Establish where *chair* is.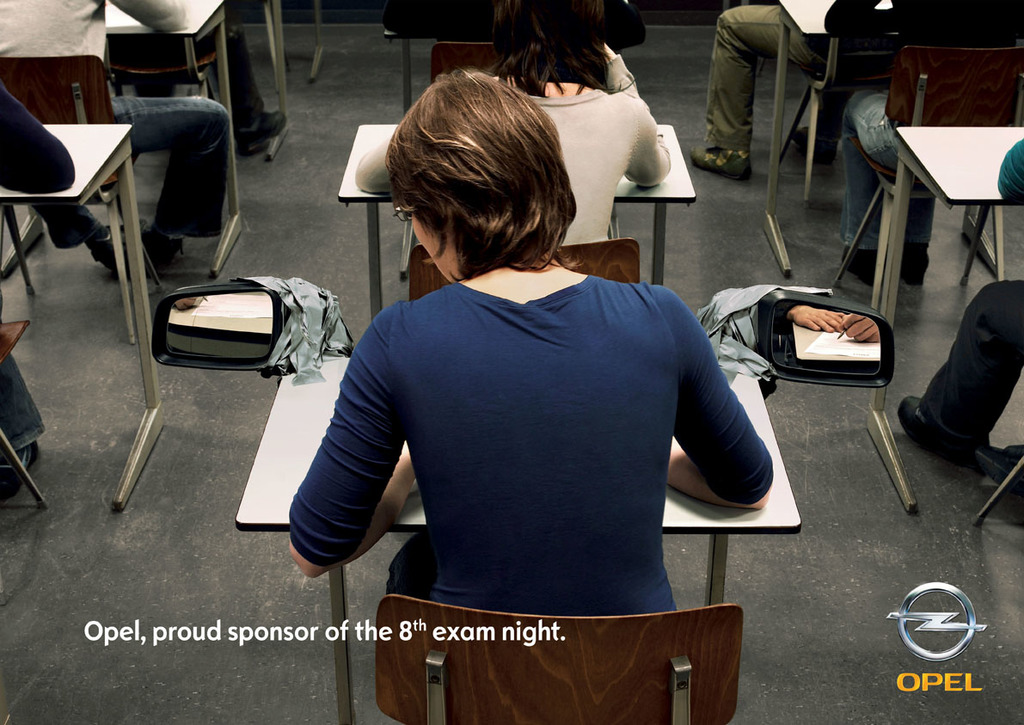
Established at l=110, t=40, r=219, b=99.
